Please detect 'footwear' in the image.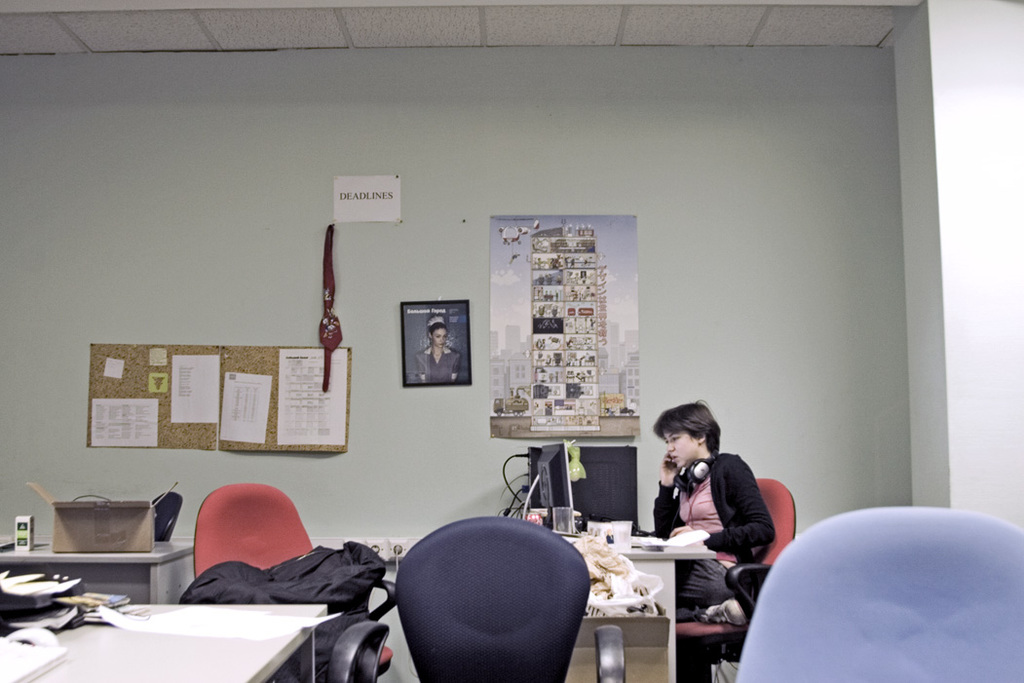
(left=702, top=594, right=740, bottom=624).
